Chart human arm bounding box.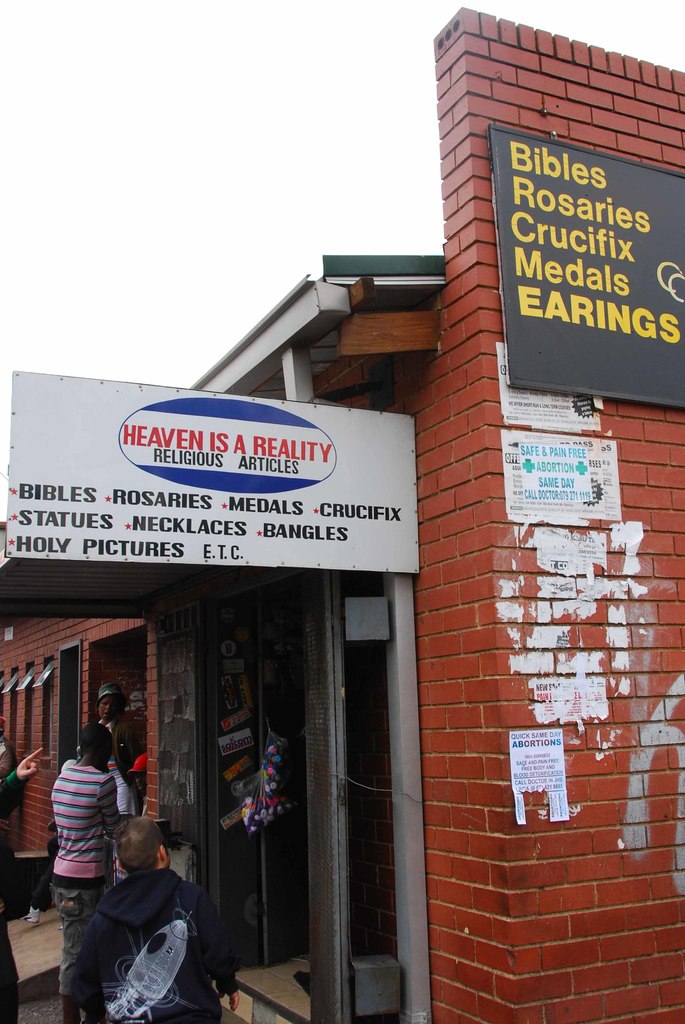
Charted: x1=73, y1=911, x2=111, y2=1023.
